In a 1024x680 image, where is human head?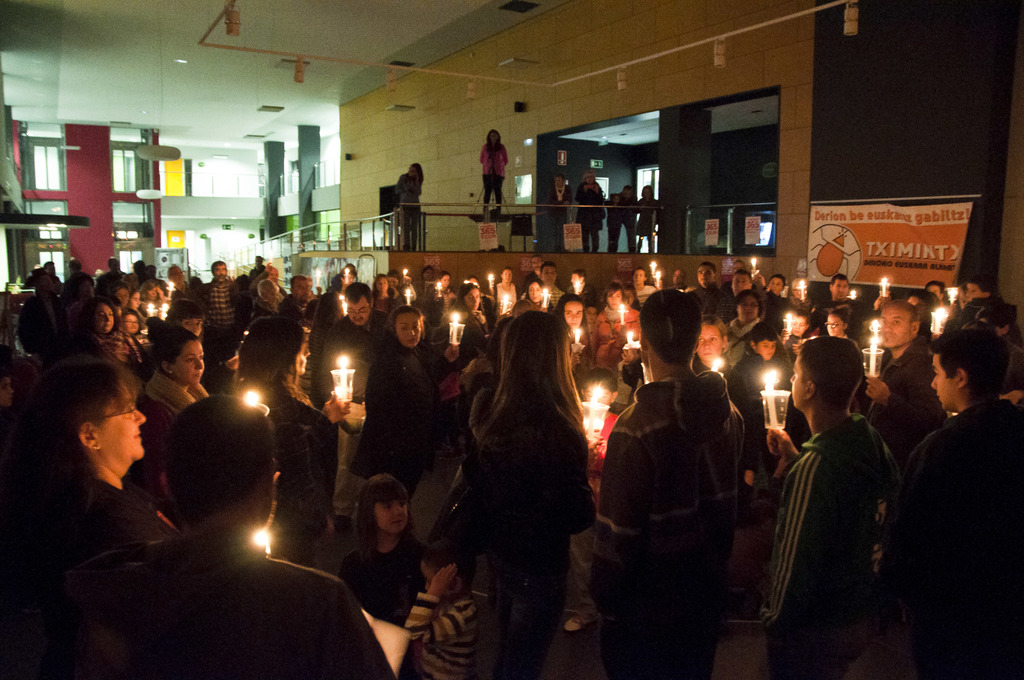
{"x1": 671, "y1": 266, "x2": 685, "y2": 284}.
